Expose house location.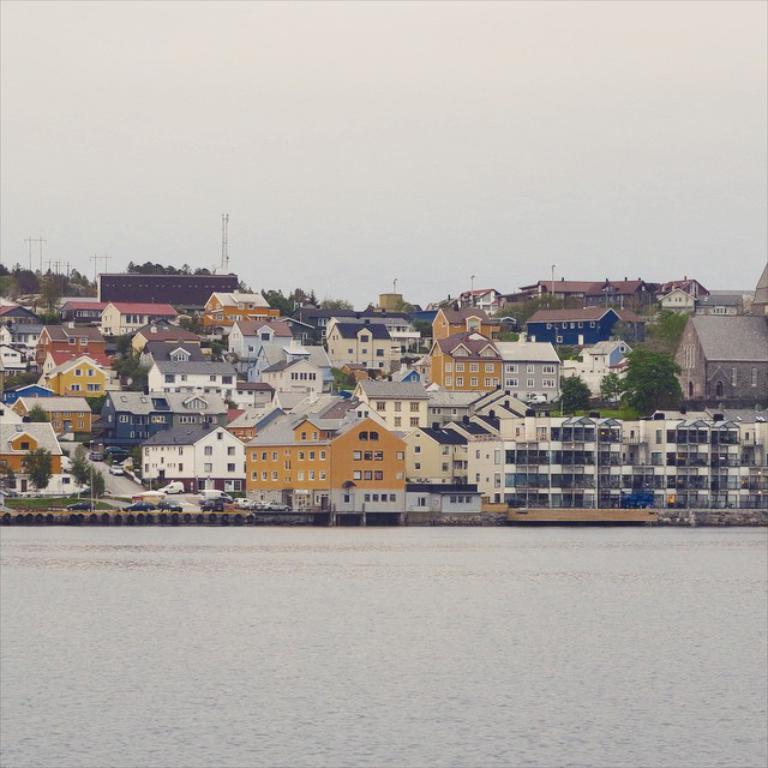
Exposed at 260, 347, 330, 392.
